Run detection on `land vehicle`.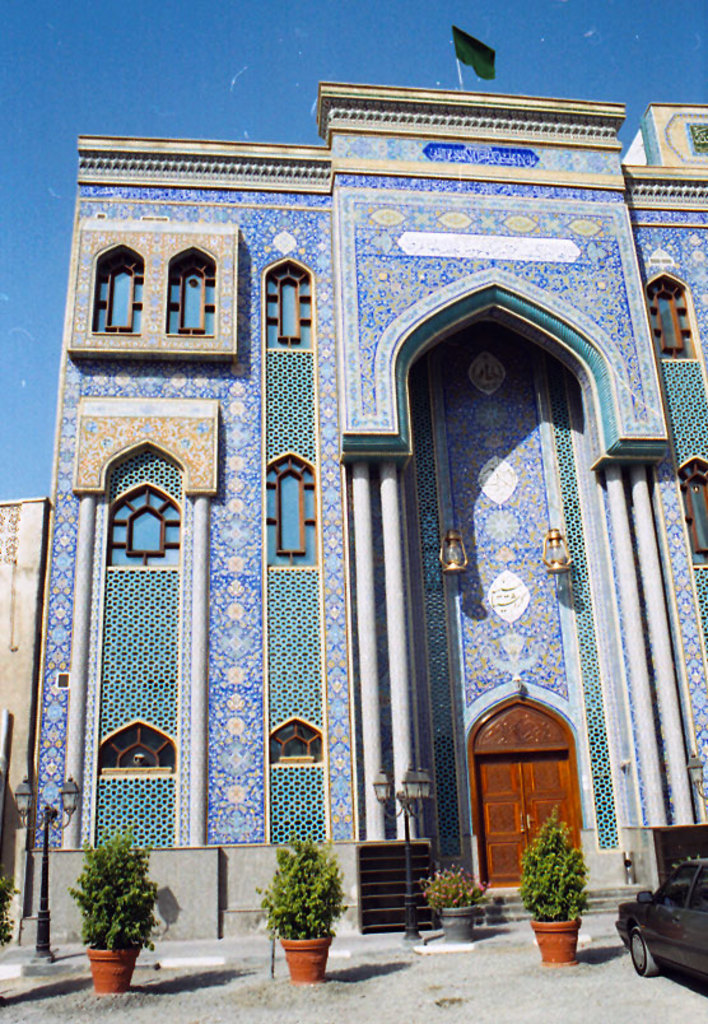
Result: box(616, 862, 707, 977).
